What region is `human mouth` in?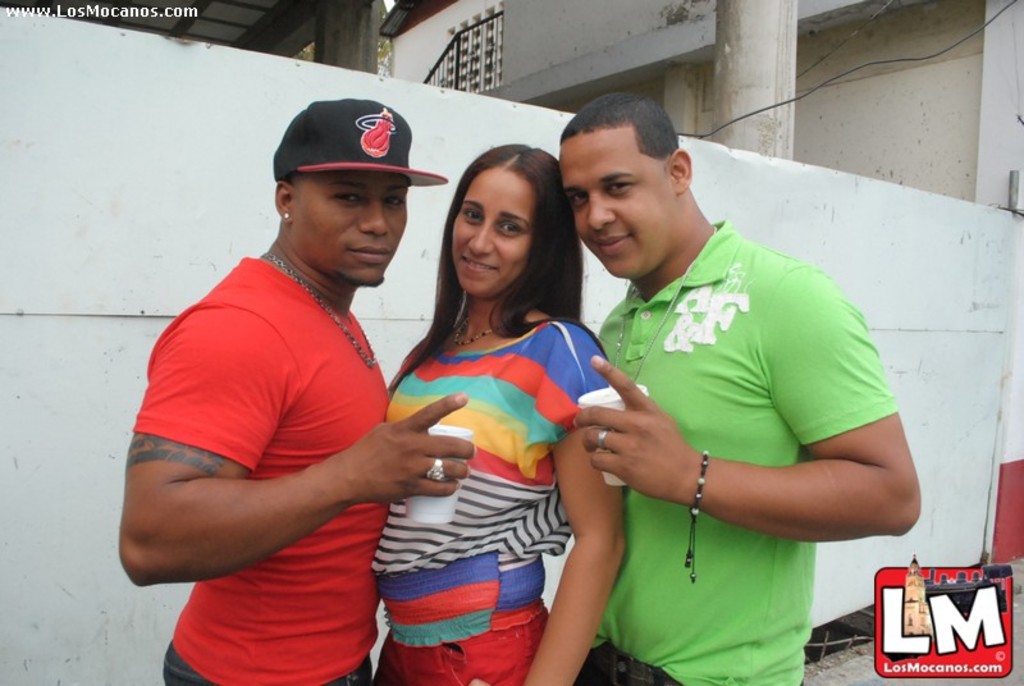
box(347, 247, 389, 262).
